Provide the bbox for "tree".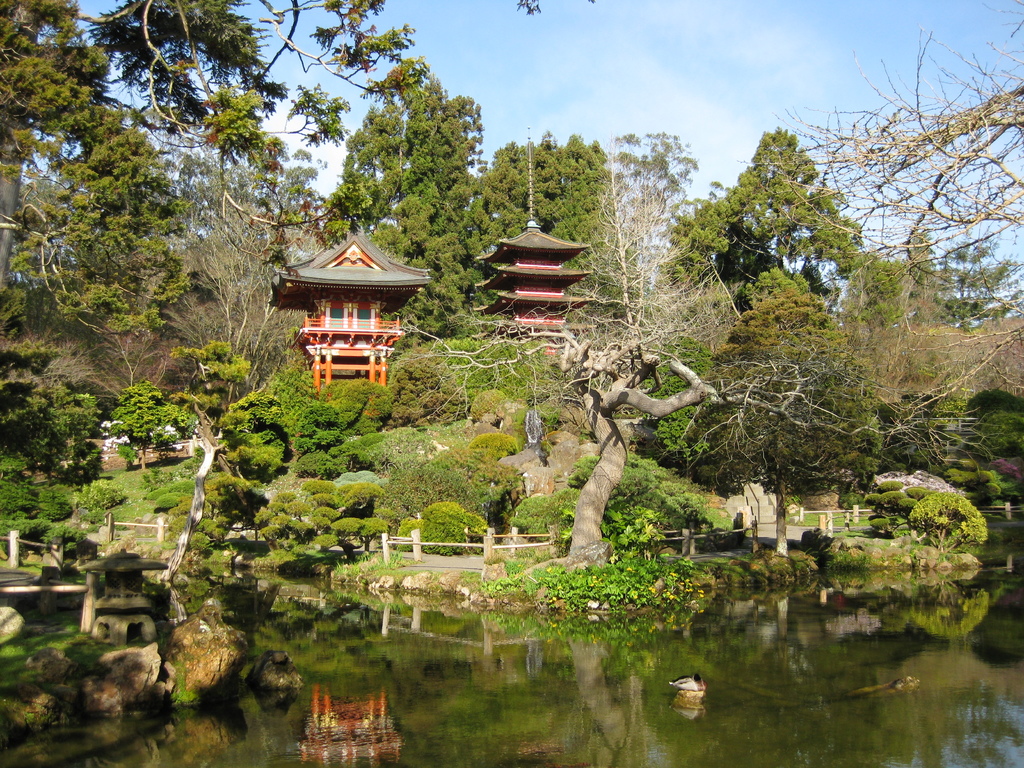
0, 335, 96, 494.
